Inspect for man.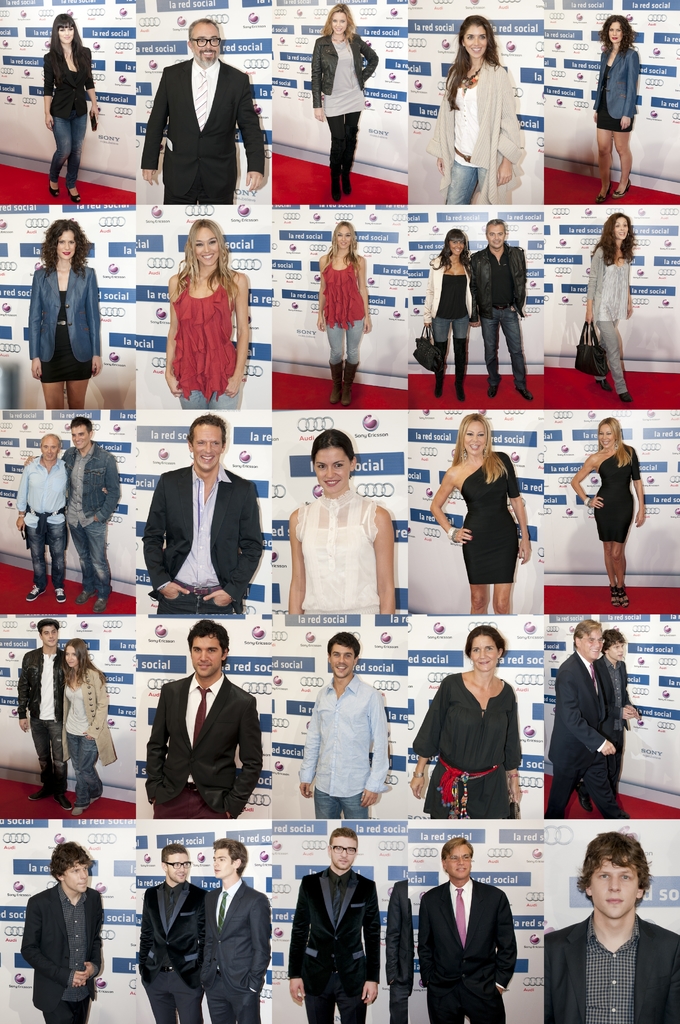
Inspection: bbox(465, 218, 535, 402).
